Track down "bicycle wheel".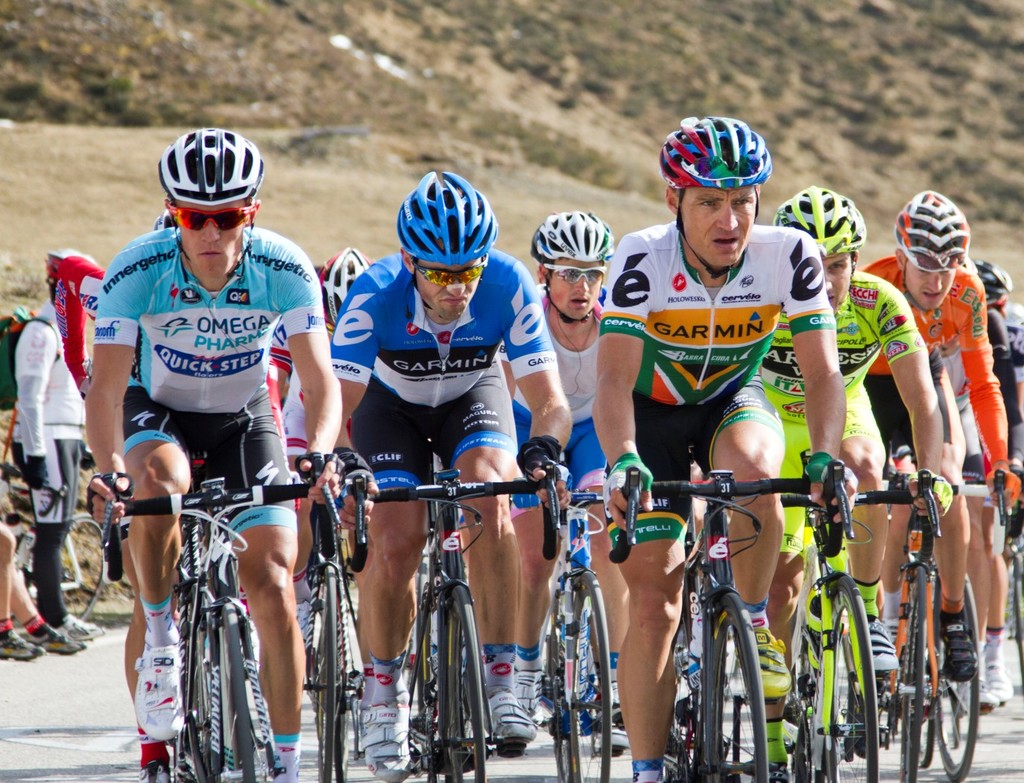
Tracked to detection(936, 577, 981, 782).
